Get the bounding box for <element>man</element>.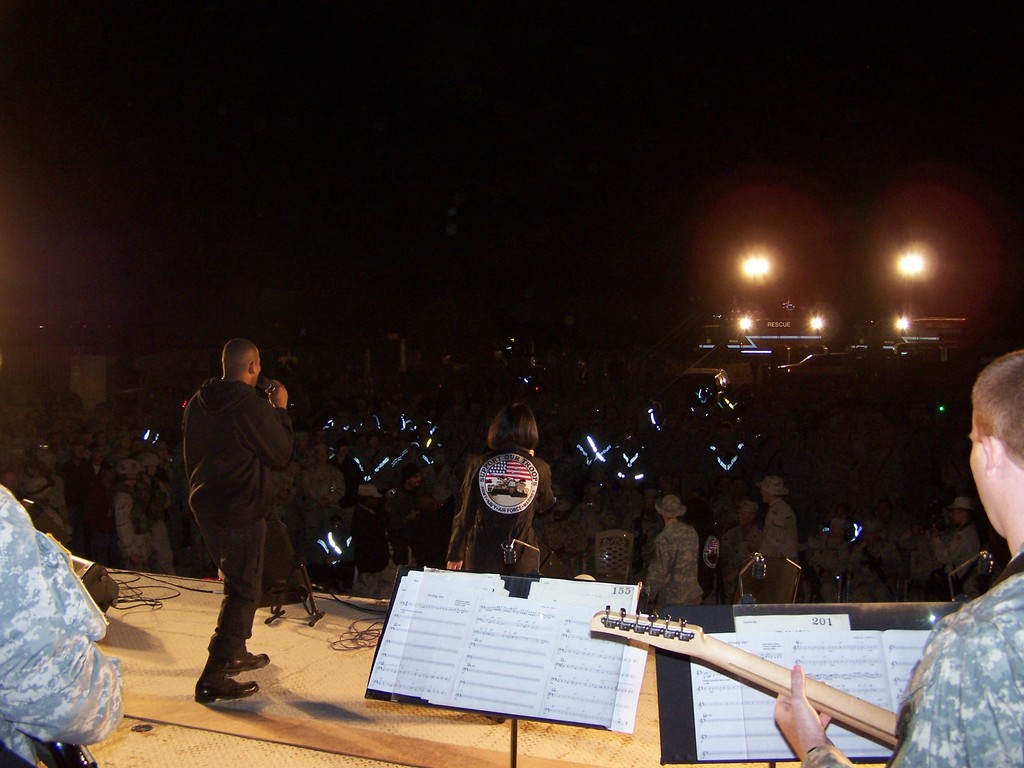
locate(721, 500, 762, 600).
